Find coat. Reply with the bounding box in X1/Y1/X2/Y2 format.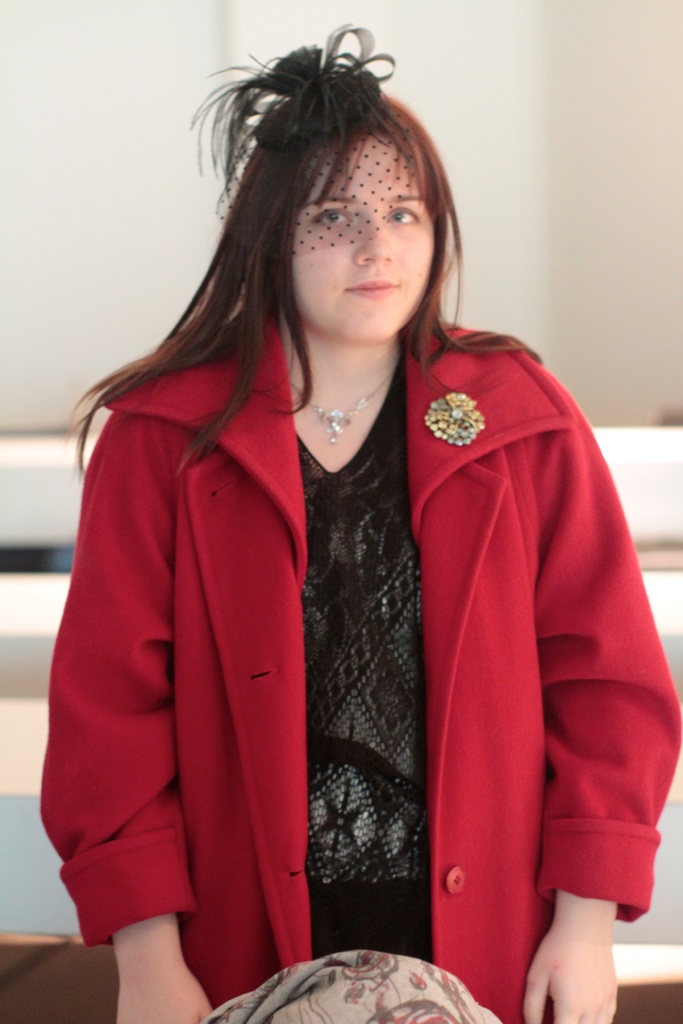
45/280/682/1020.
